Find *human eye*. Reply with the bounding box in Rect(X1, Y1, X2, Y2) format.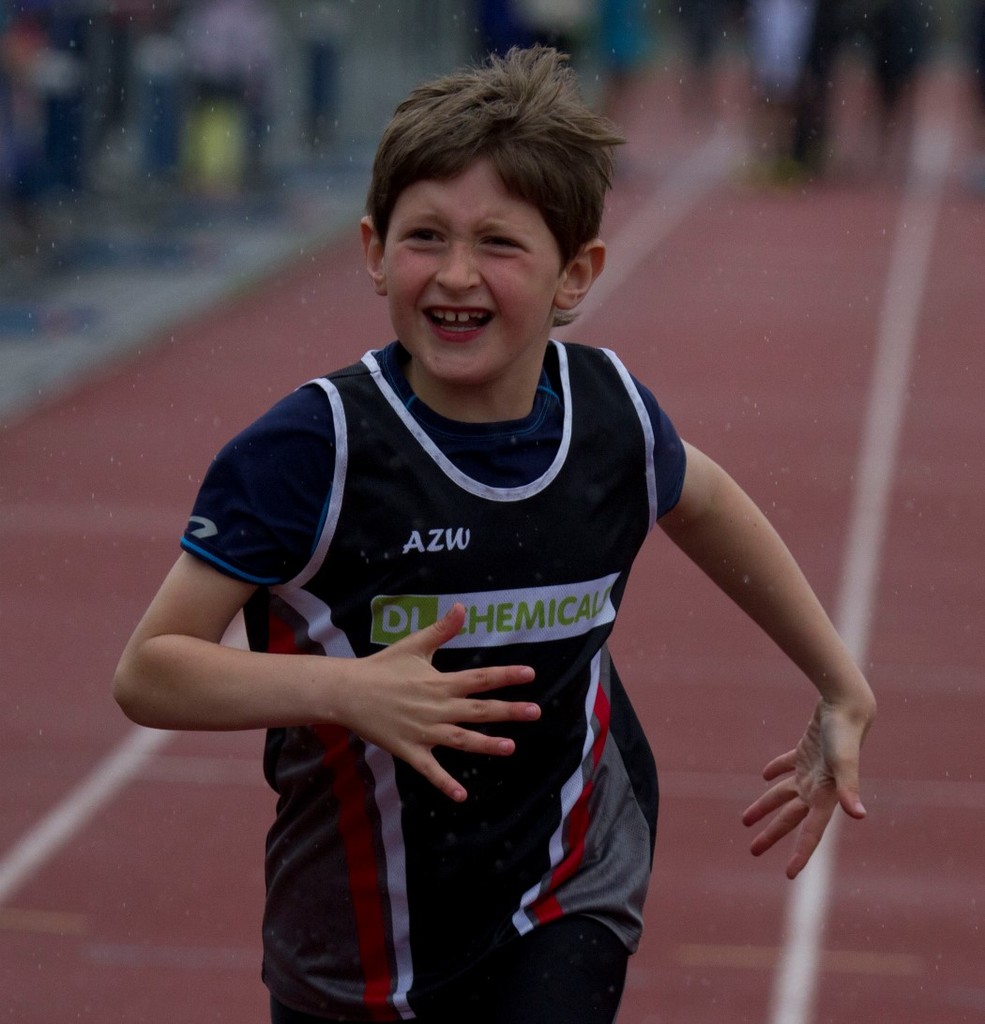
Rect(397, 222, 450, 254).
